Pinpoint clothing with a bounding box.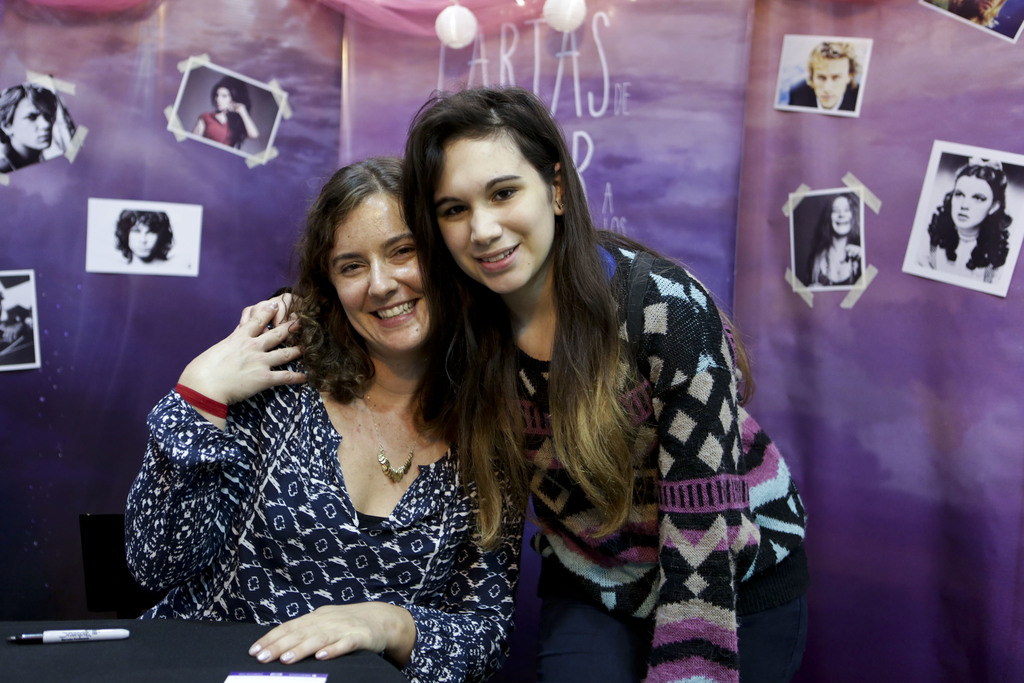
crop(800, 245, 860, 288).
